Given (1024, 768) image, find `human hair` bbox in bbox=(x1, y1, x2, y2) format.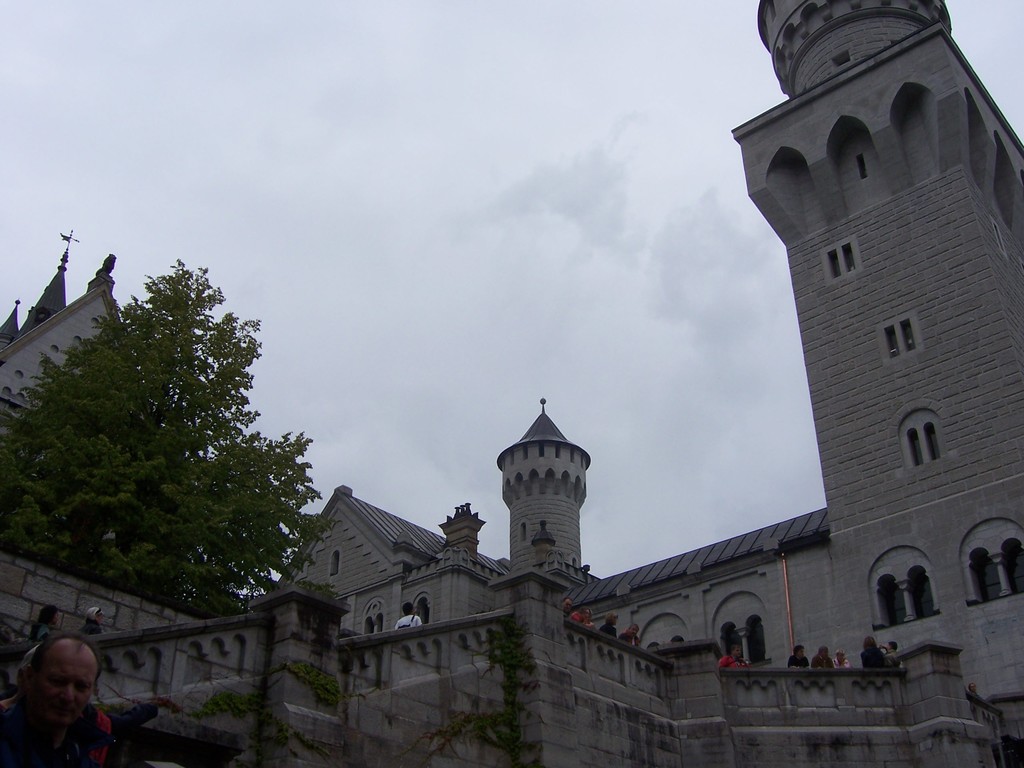
bbox=(13, 631, 106, 669).
